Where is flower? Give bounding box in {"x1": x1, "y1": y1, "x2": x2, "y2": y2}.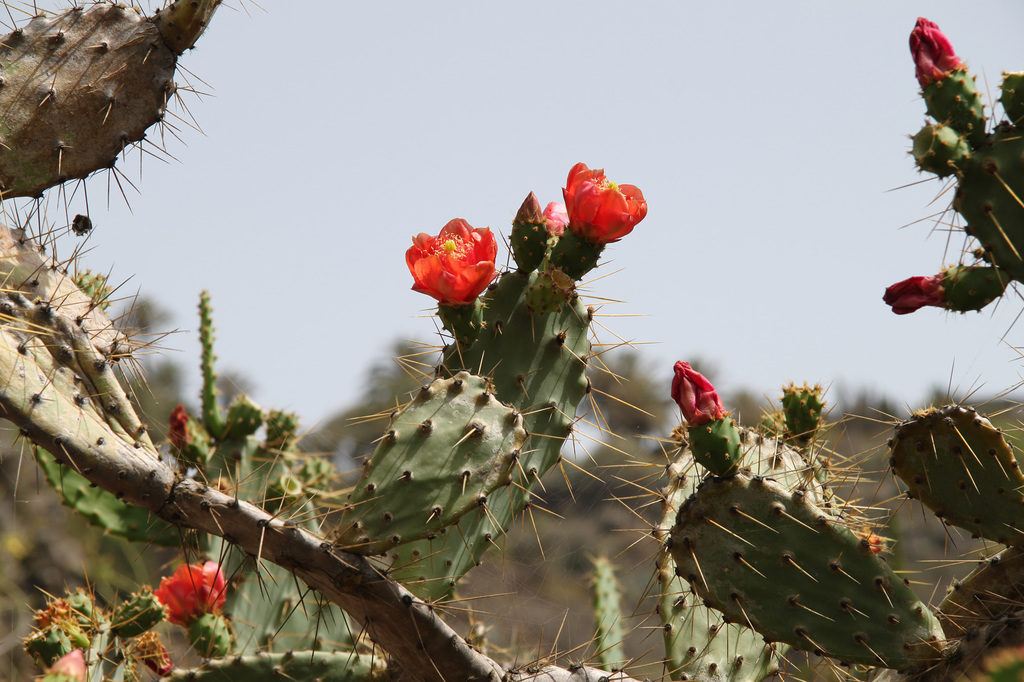
{"x1": 152, "y1": 561, "x2": 230, "y2": 628}.
